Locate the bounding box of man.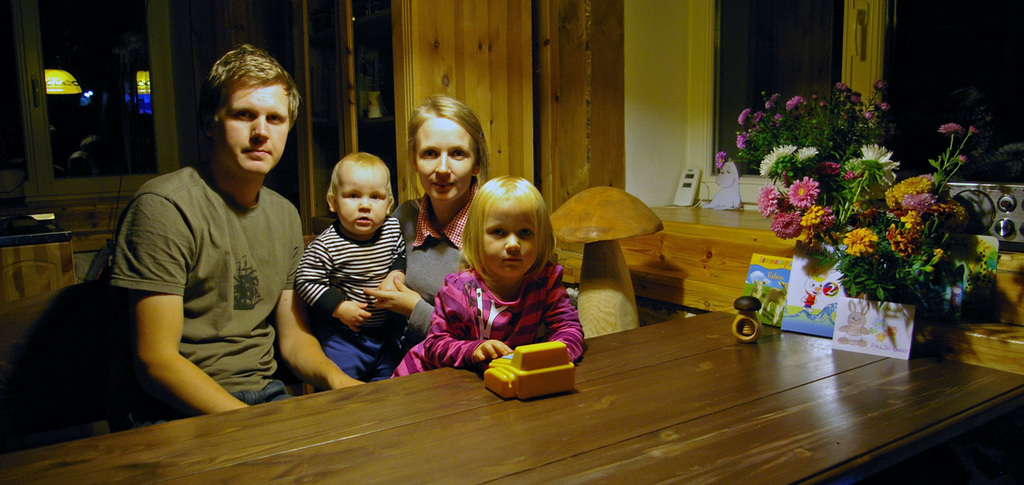
Bounding box: <box>85,48,327,436</box>.
